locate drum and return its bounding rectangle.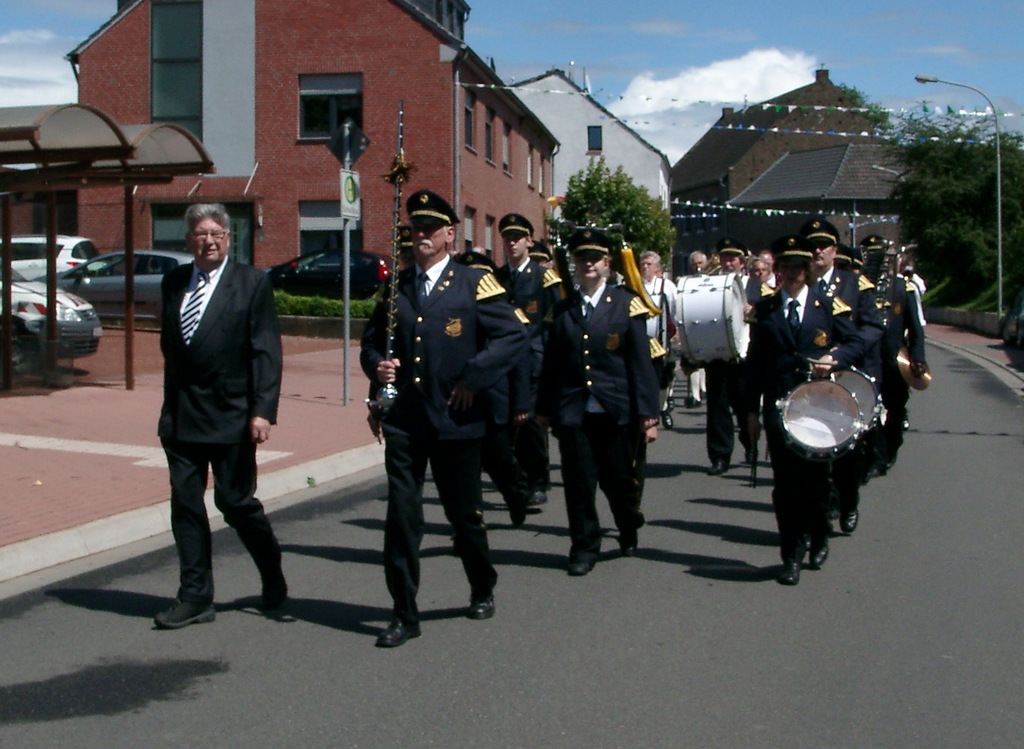
[left=668, top=268, right=755, bottom=374].
